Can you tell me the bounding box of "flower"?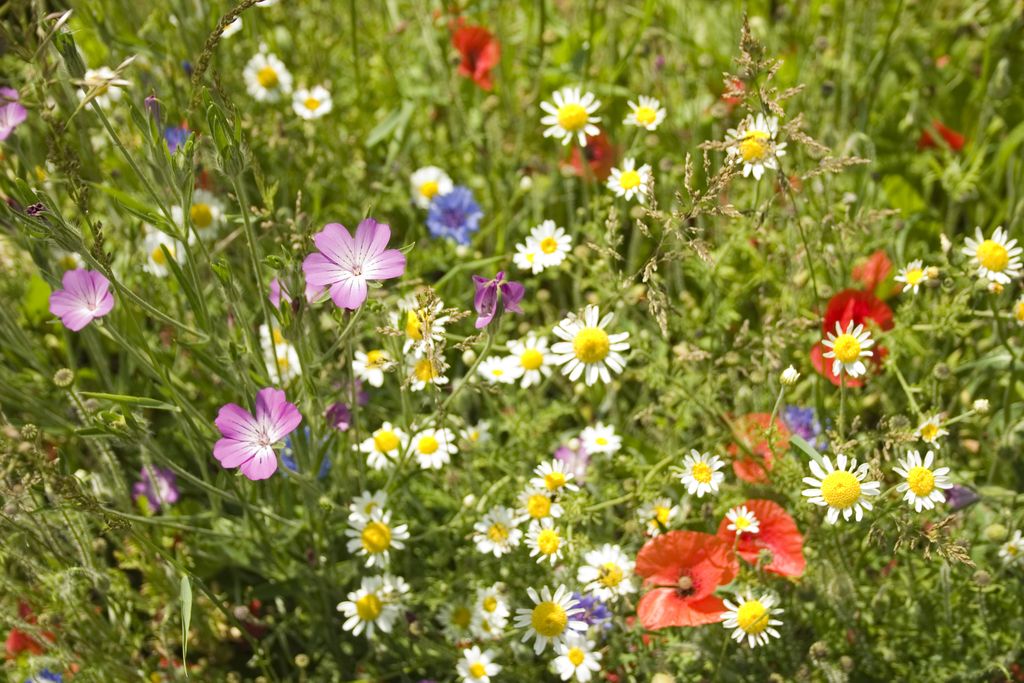
(396,347,448,391).
